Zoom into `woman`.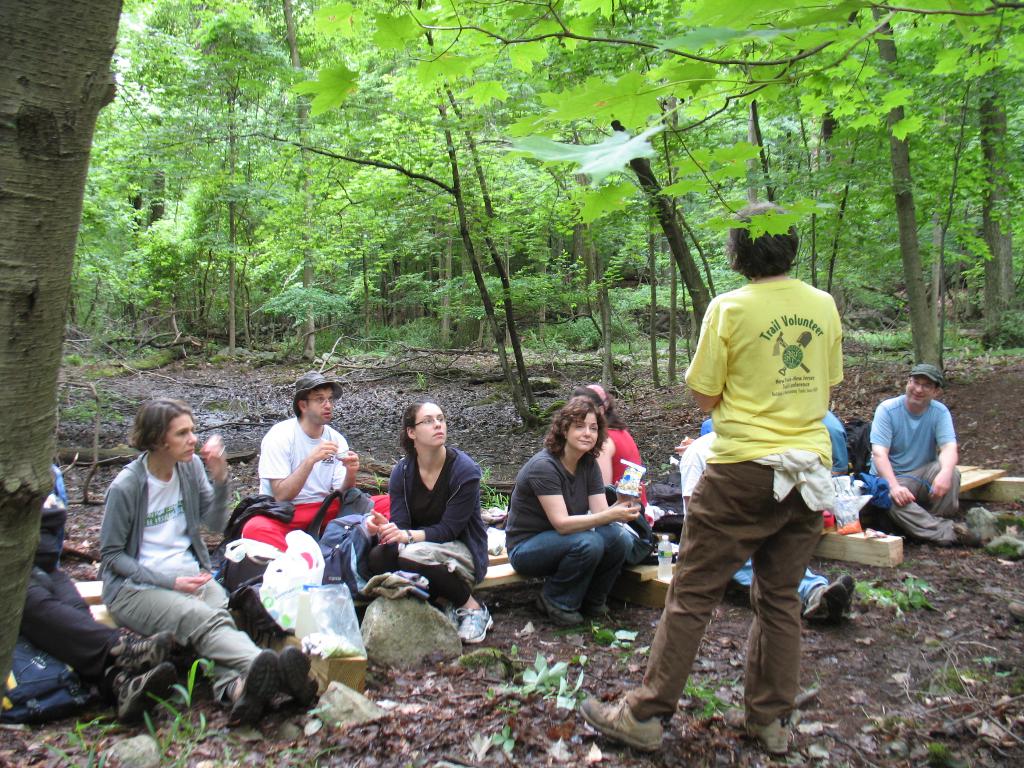
Zoom target: Rect(504, 397, 636, 626).
